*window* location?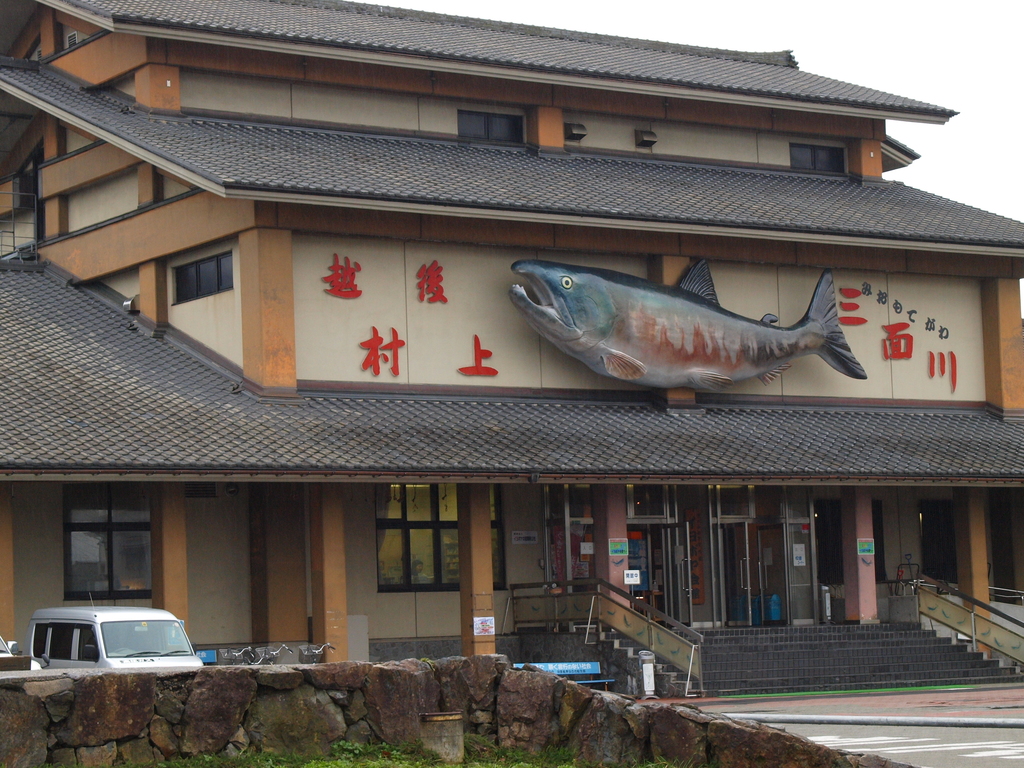
788,147,844,173
